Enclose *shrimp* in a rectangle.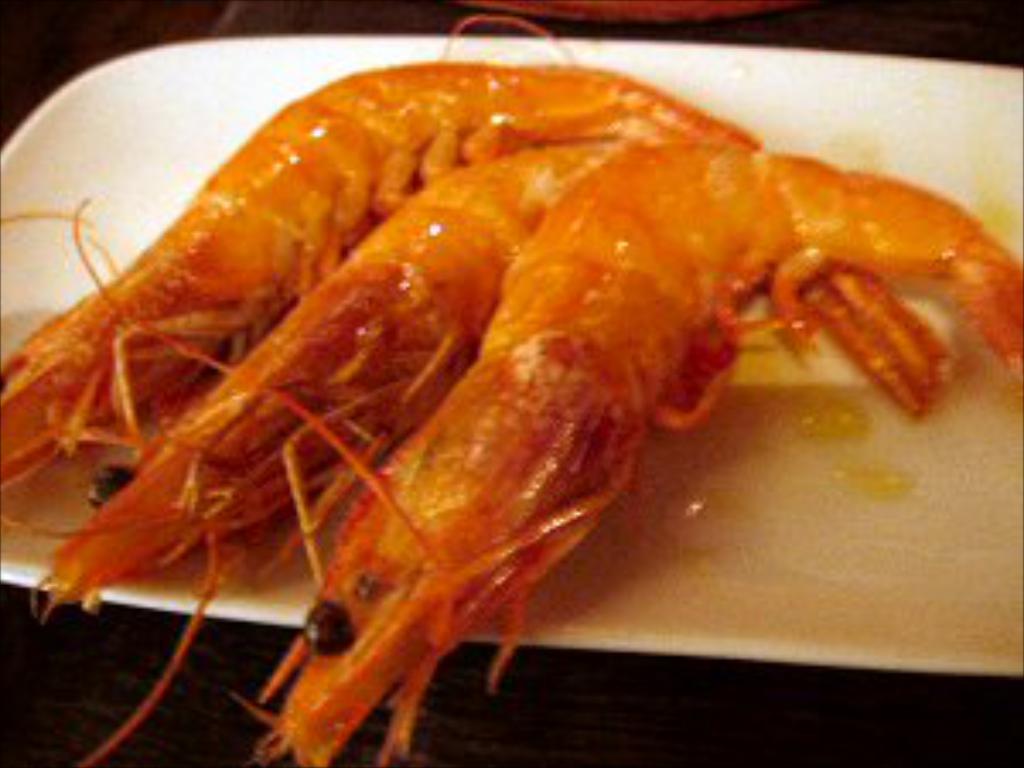
bbox(0, 7, 768, 532).
